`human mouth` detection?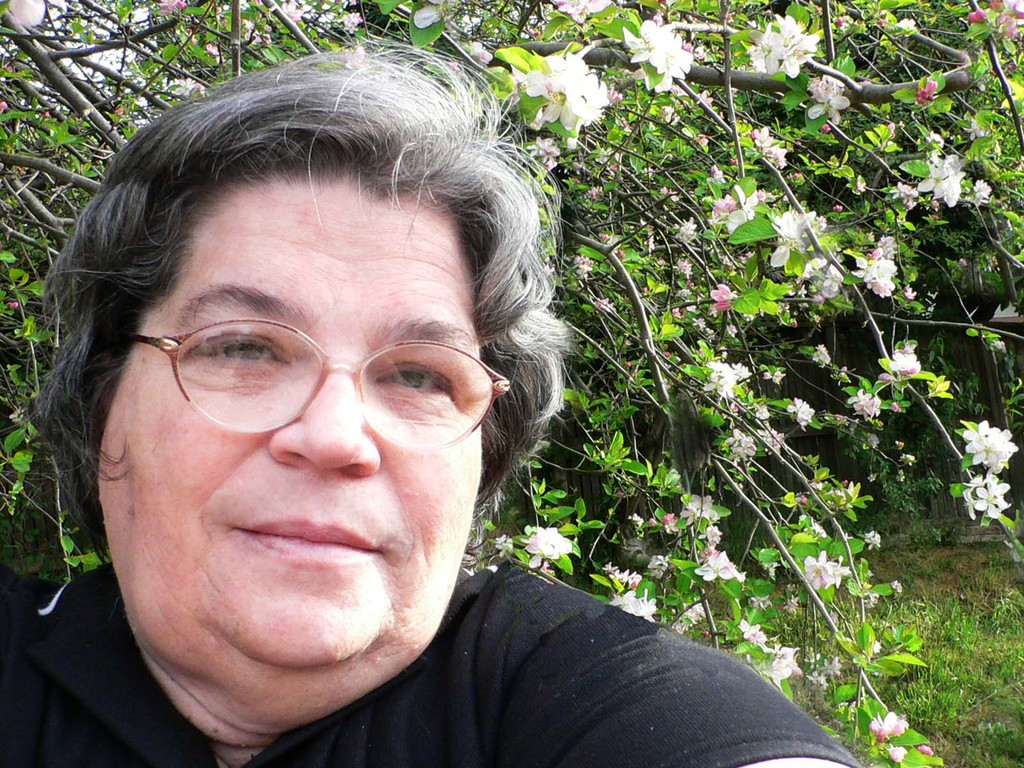
bbox(215, 493, 394, 580)
